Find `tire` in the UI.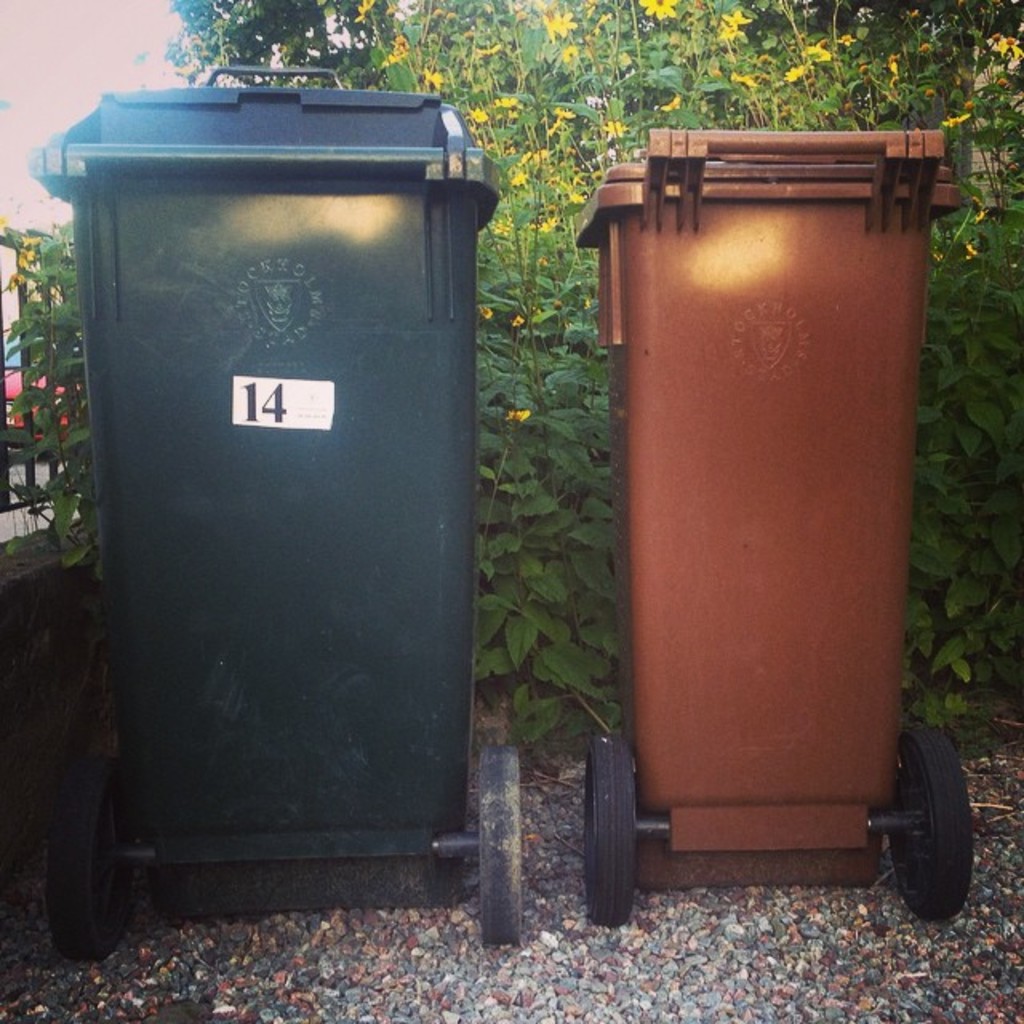
UI element at bbox=(34, 742, 128, 971).
